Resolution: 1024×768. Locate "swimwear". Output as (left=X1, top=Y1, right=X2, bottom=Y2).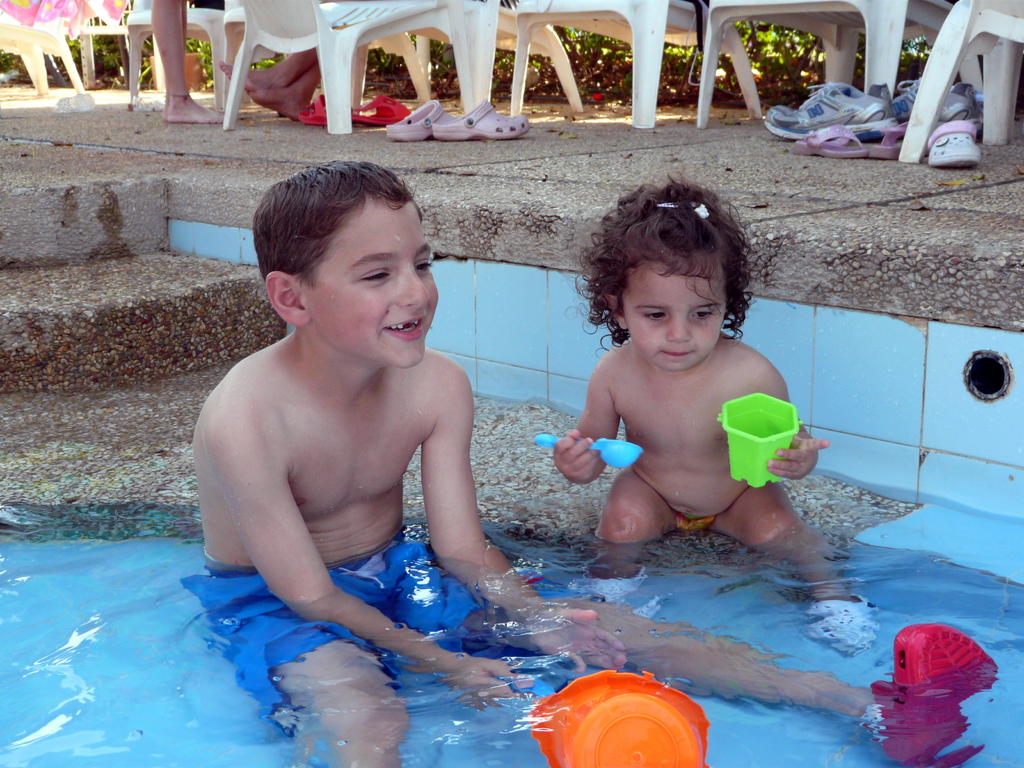
(left=176, top=527, right=586, bottom=738).
